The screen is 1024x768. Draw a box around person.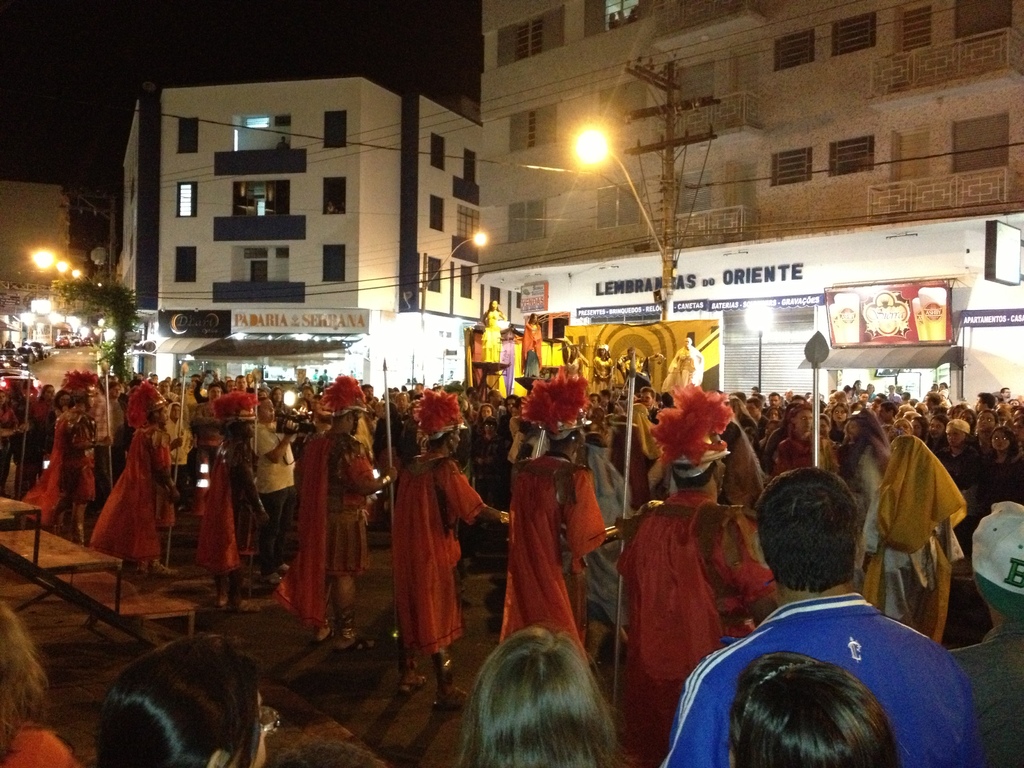
864,383,878,399.
